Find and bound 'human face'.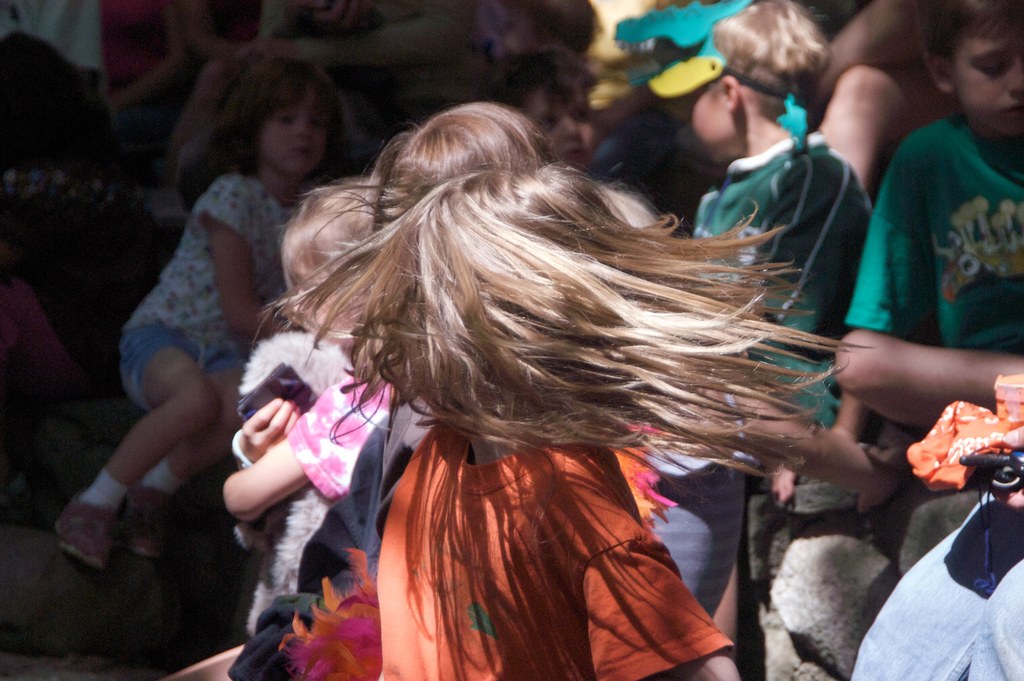
Bound: rect(664, 86, 729, 166).
